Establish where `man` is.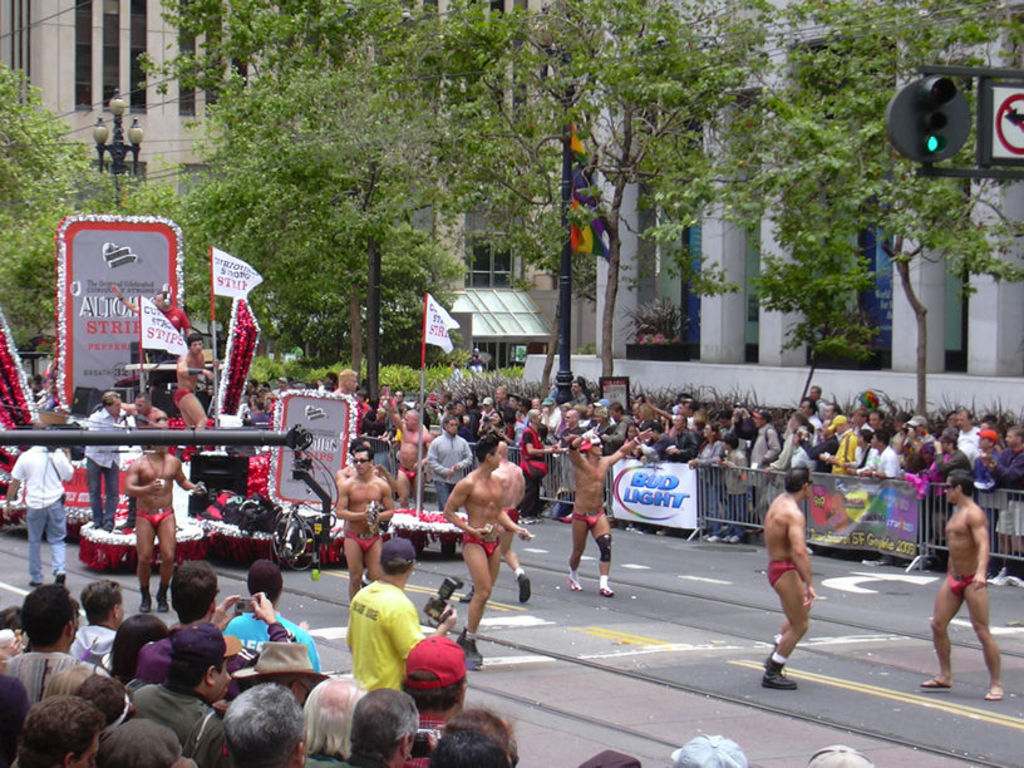
Established at <bbox>345, 536, 457, 685</bbox>.
